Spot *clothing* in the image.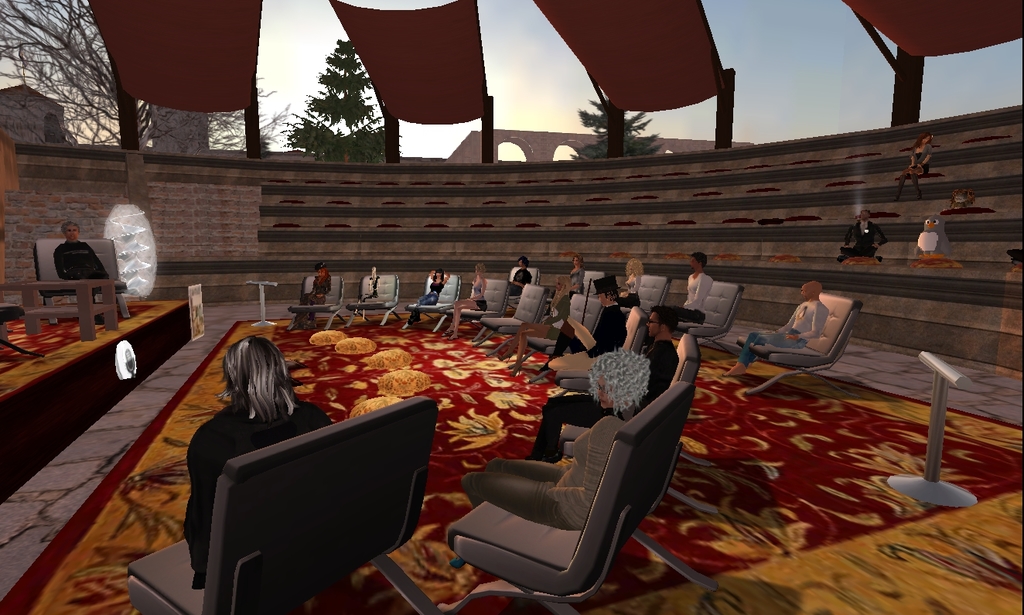
*clothing* found at detection(739, 302, 828, 367).
